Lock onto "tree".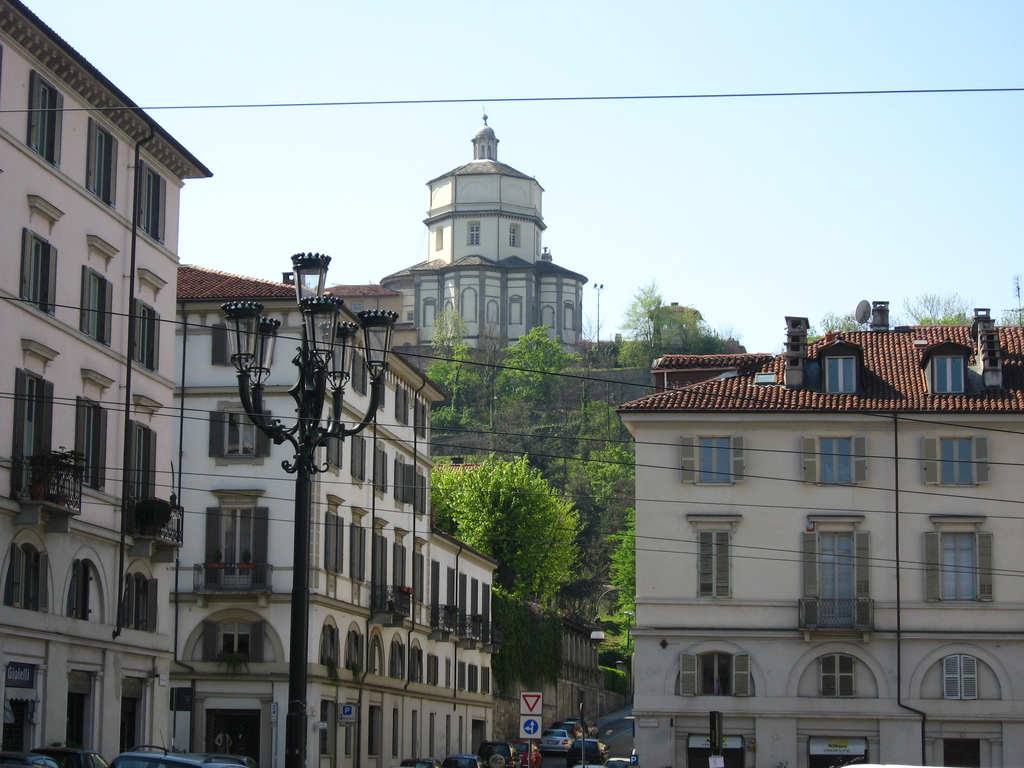
Locked: <bbox>614, 523, 643, 653</bbox>.
